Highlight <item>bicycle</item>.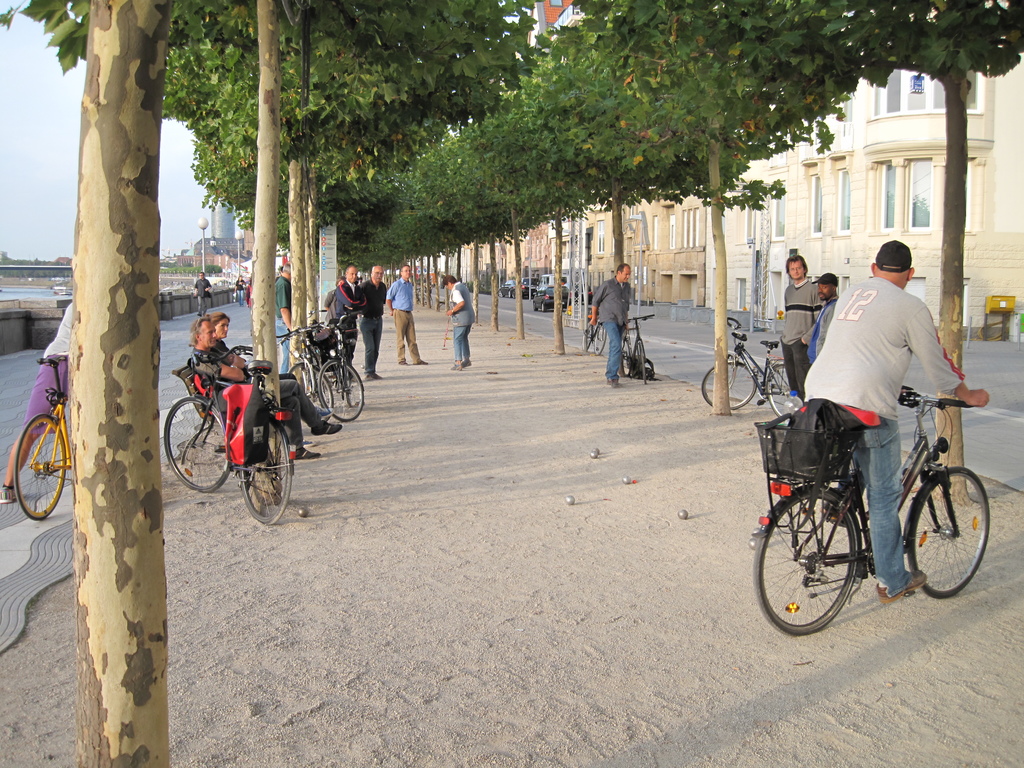
Highlighted region: select_region(13, 351, 68, 522).
